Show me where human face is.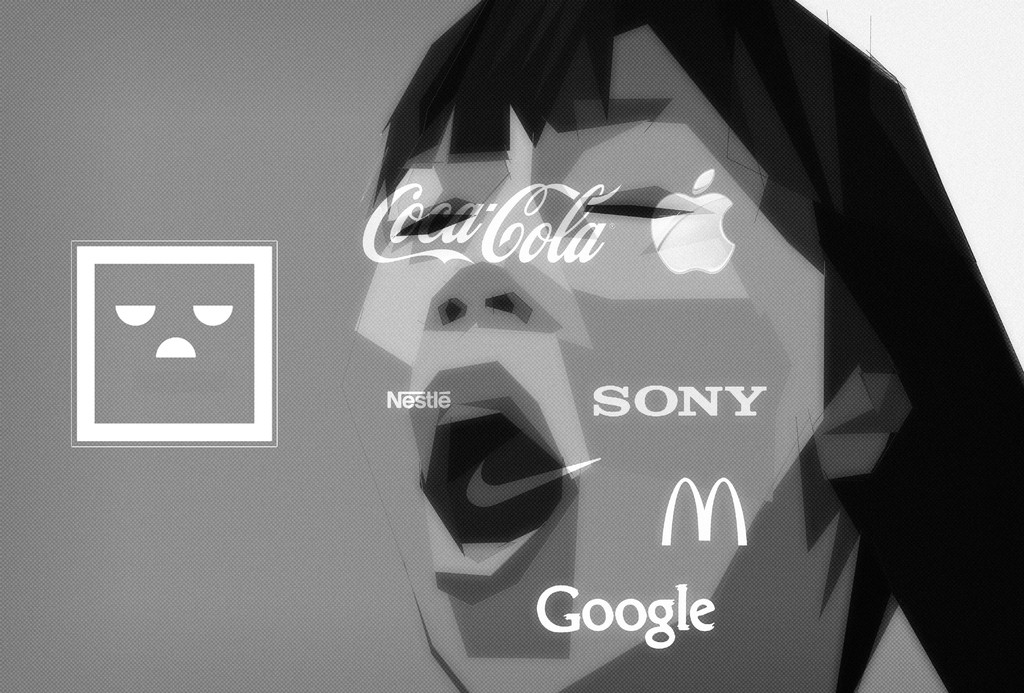
human face is at 351, 25, 835, 692.
